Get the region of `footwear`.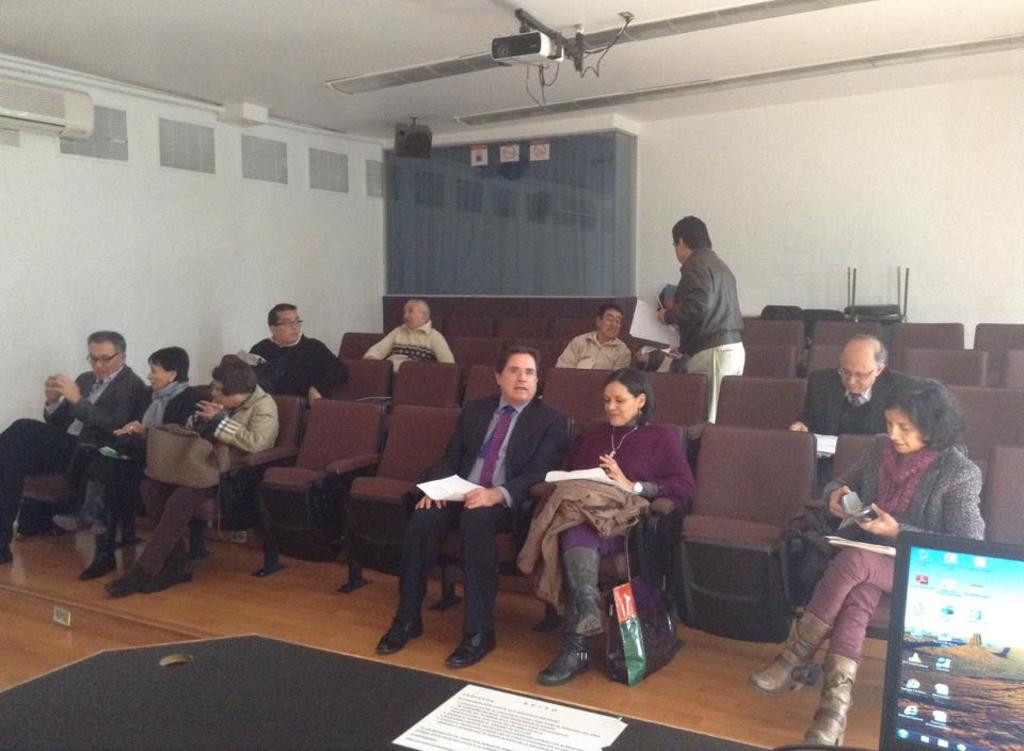
left=537, top=636, right=594, bottom=686.
